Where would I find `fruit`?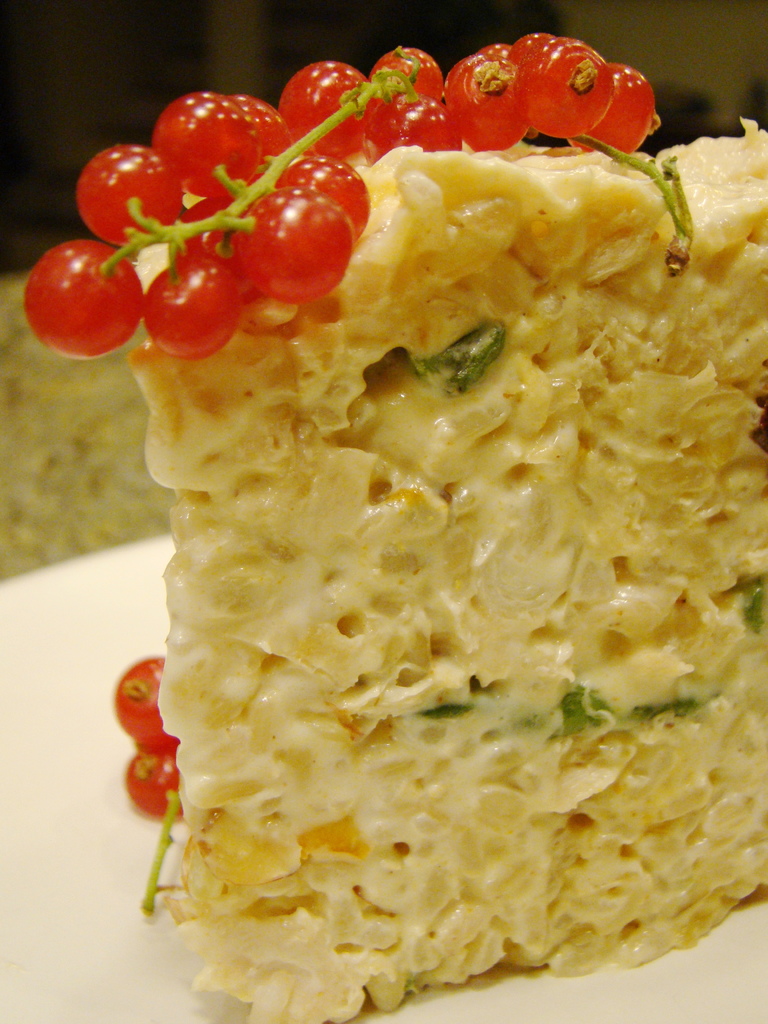
At {"x1": 122, "y1": 753, "x2": 188, "y2": 818}.
